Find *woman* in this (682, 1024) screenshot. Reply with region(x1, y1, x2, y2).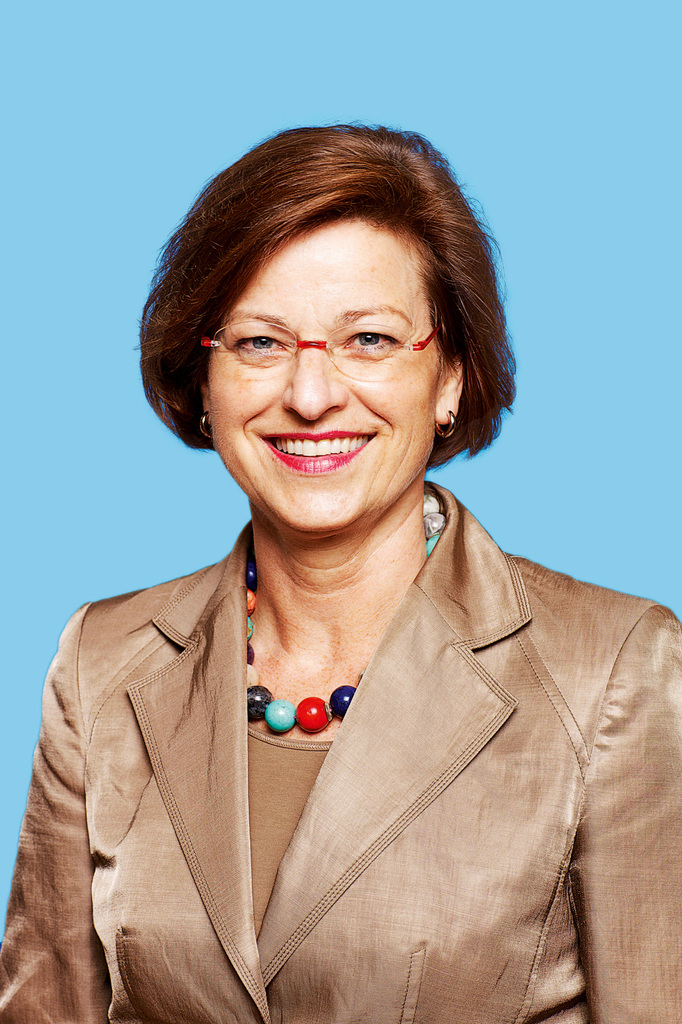
region(5, 125, 681, 1004).
